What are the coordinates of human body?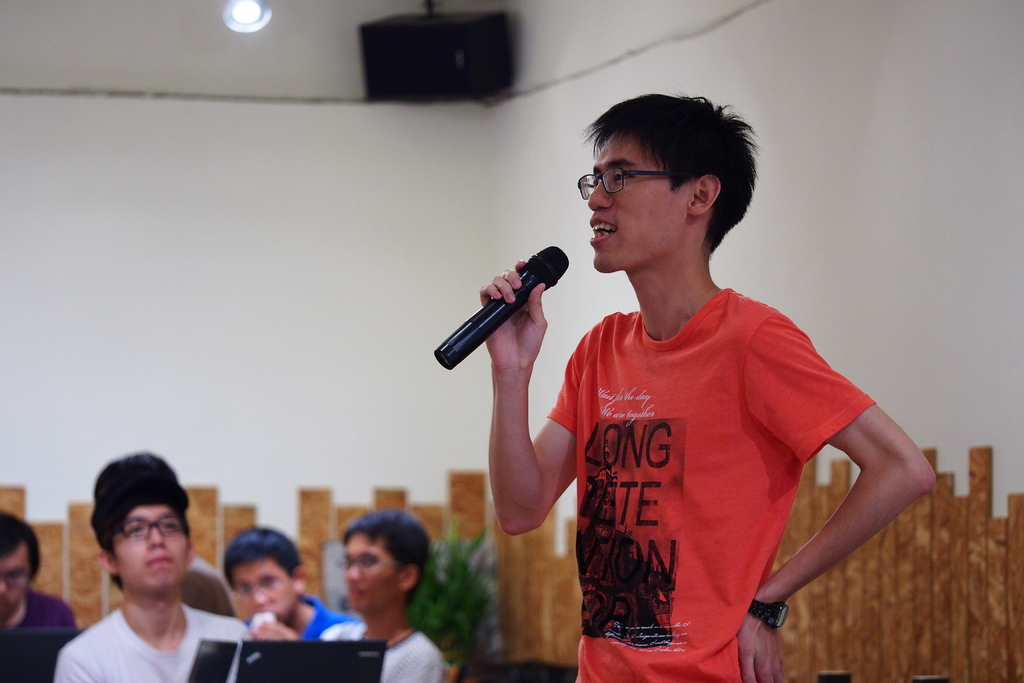
[49, 602, 246, 682].
